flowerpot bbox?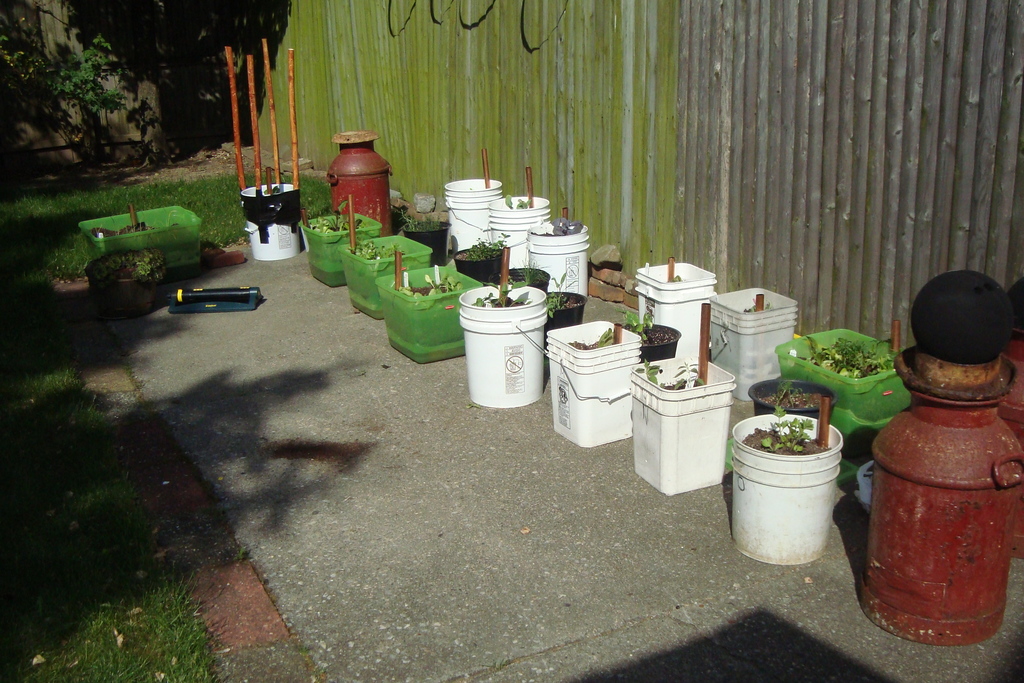
[x1=441, y1=170, x2=504, y2=252]
